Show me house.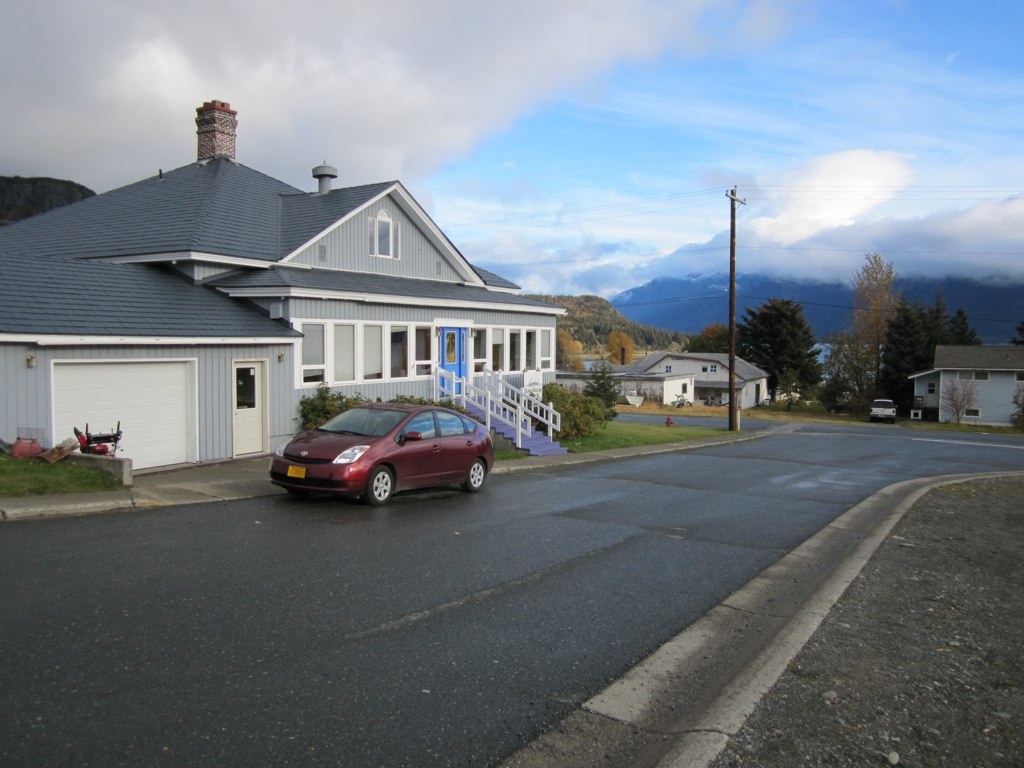
house is here: {"left": 553, "top": 352, "right": 774, "bottom": 412}.
